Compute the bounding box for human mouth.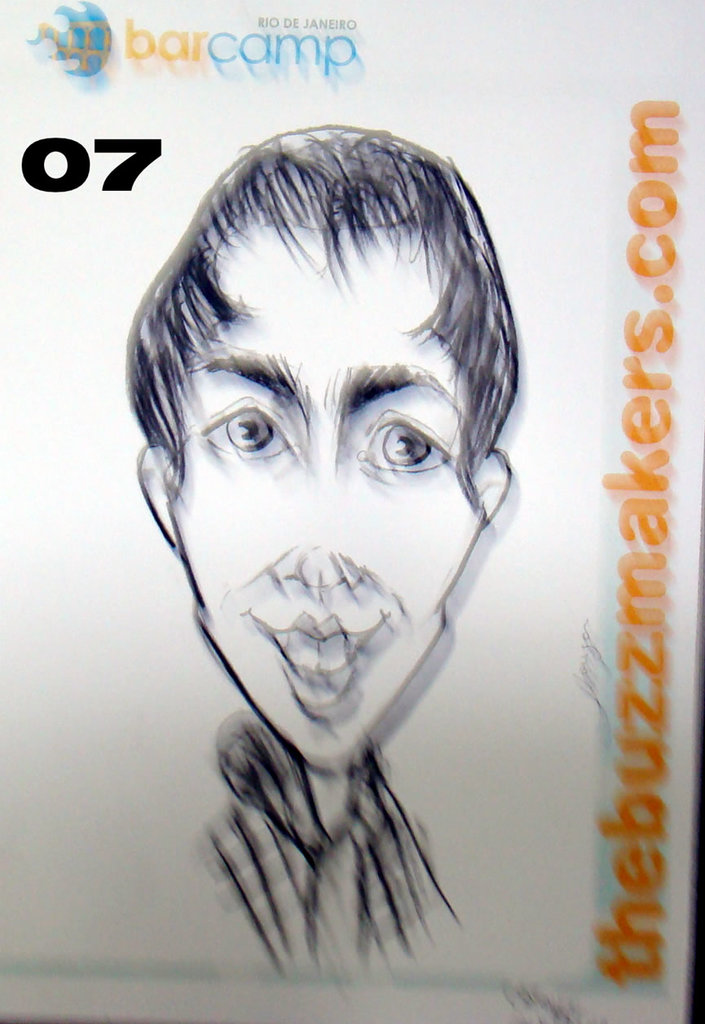
box=[249, 607, 381, 723].
